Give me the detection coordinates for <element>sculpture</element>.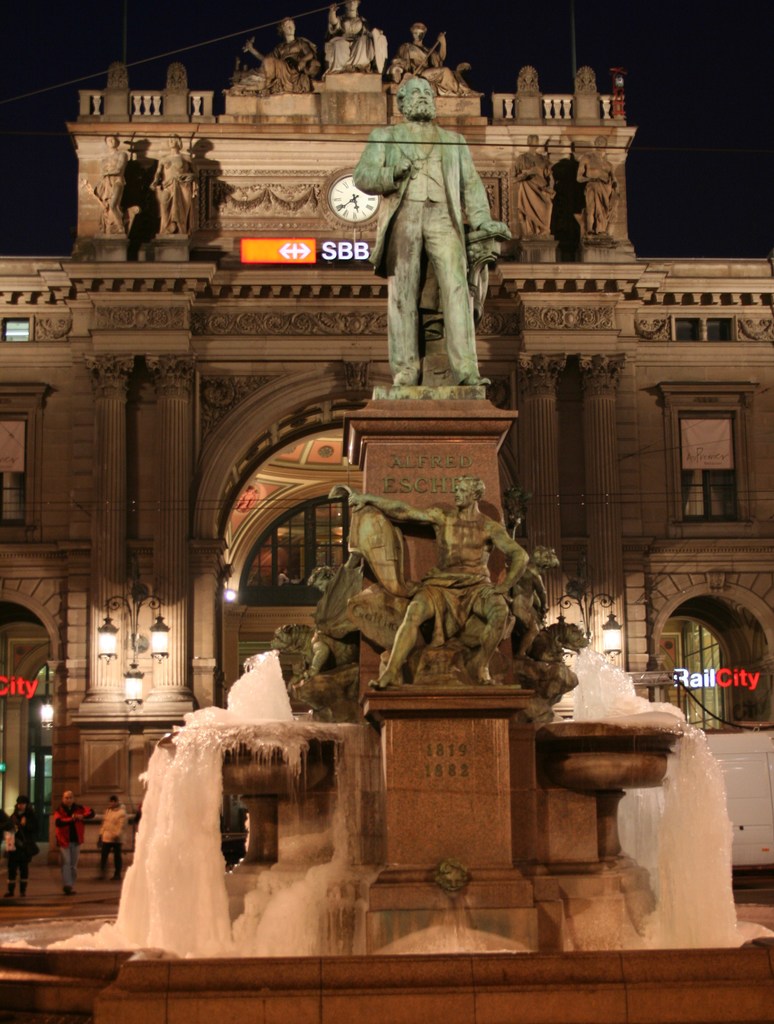
box=[517, 134, 552, 241].
